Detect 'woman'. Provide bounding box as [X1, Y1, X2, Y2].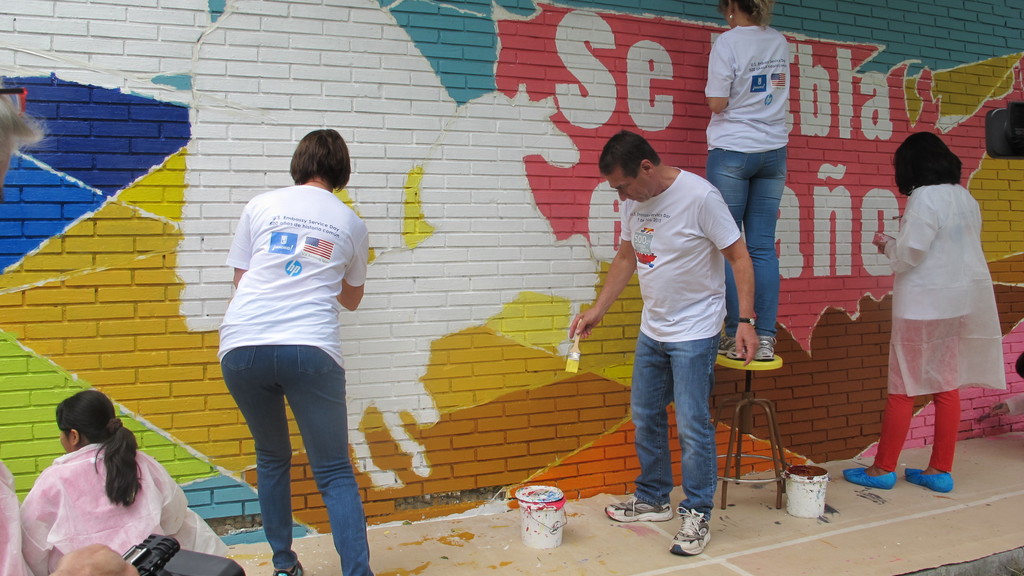
[843, 132, 1007, 493].
